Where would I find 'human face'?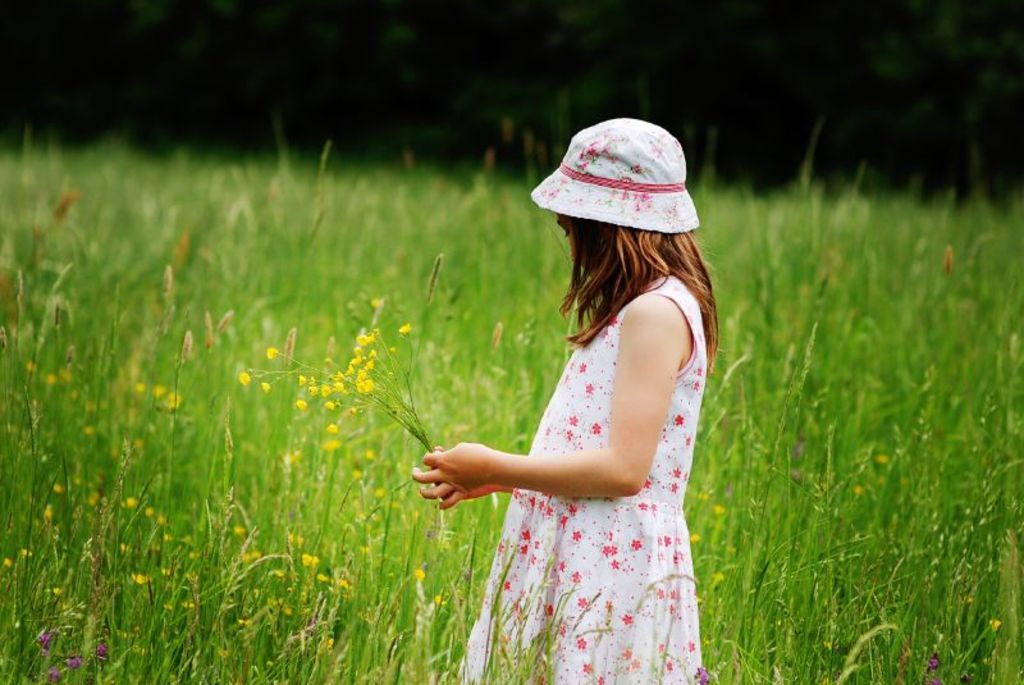
At (x1=557, y1=206, x2=593, y2=271).
